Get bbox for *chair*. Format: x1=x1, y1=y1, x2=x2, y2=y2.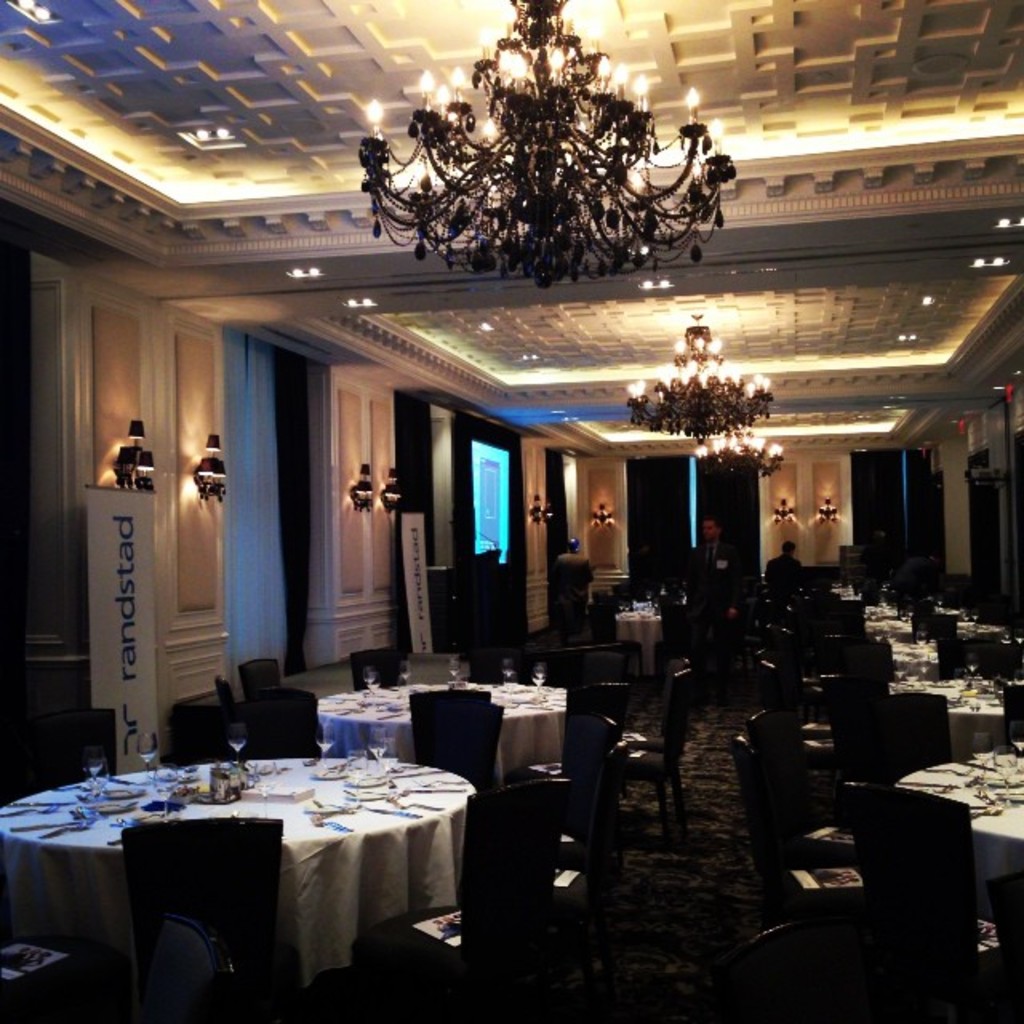
x1=0, y1=938, x2=74, y2=1022.
